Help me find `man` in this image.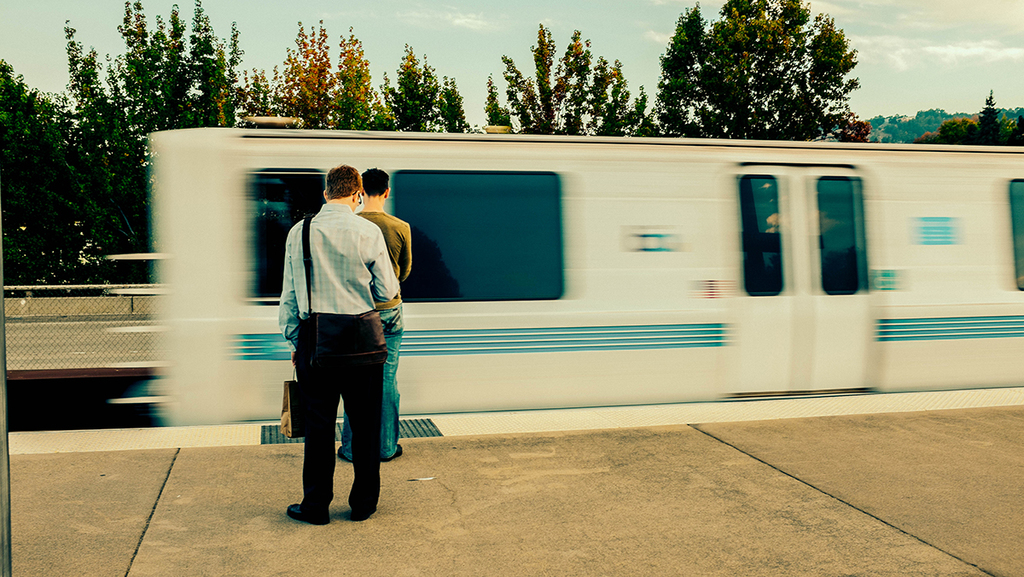
Found it: BBox(341, 165, 418, 477).
